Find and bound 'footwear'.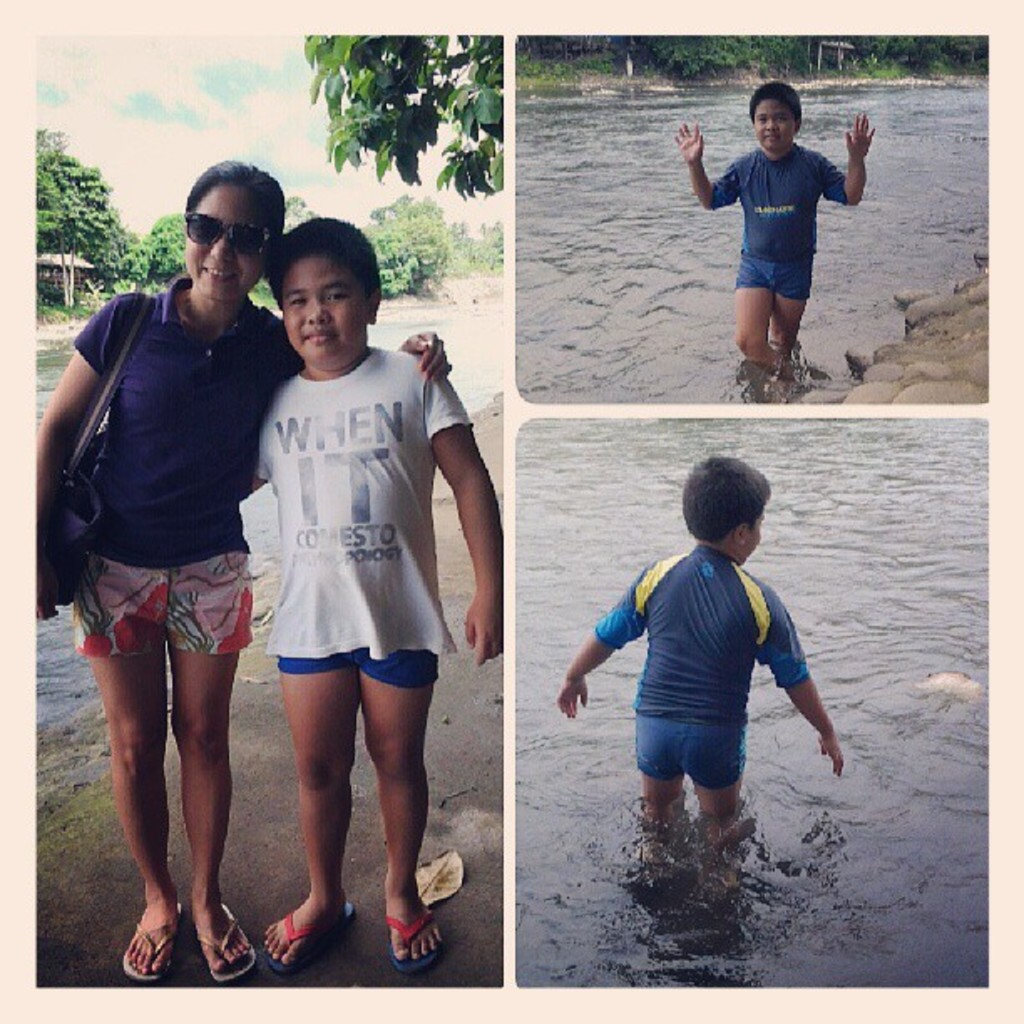
Bound: left=376, top=888, right=443, bottom=960.
